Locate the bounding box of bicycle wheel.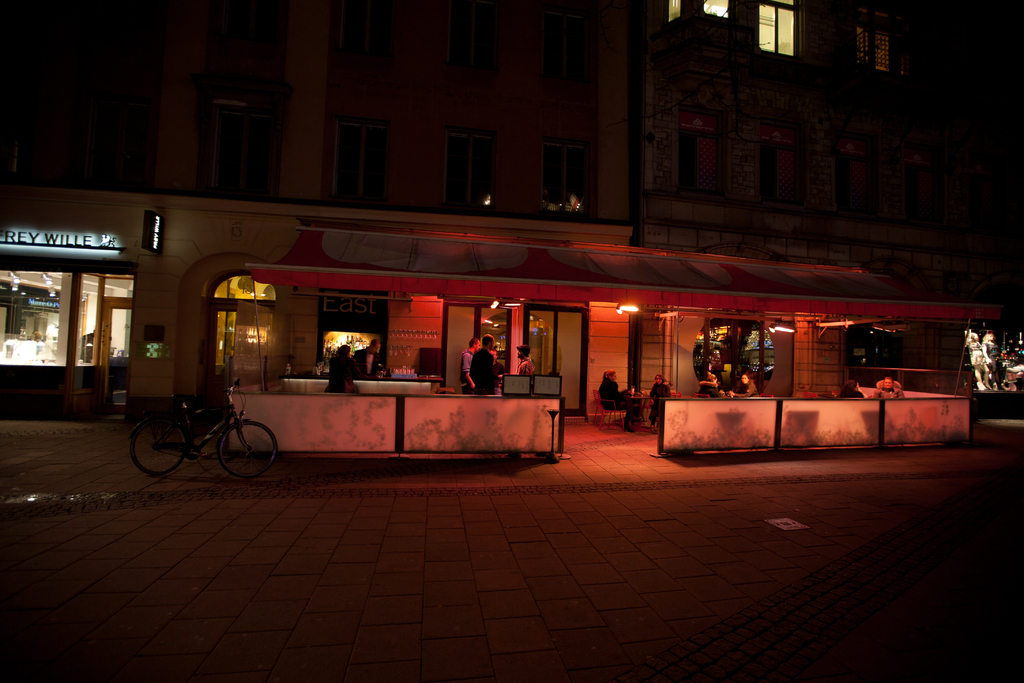
Bounding box: 215,420,277,481.
